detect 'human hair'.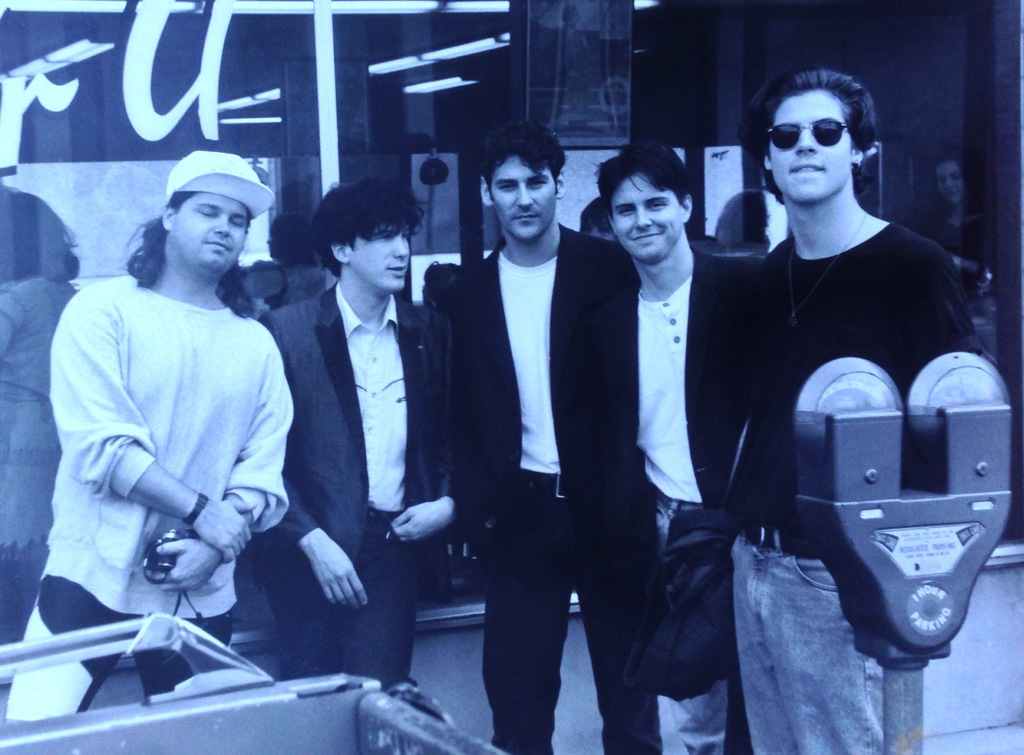
Detected at 596, 138, 692, 225.
